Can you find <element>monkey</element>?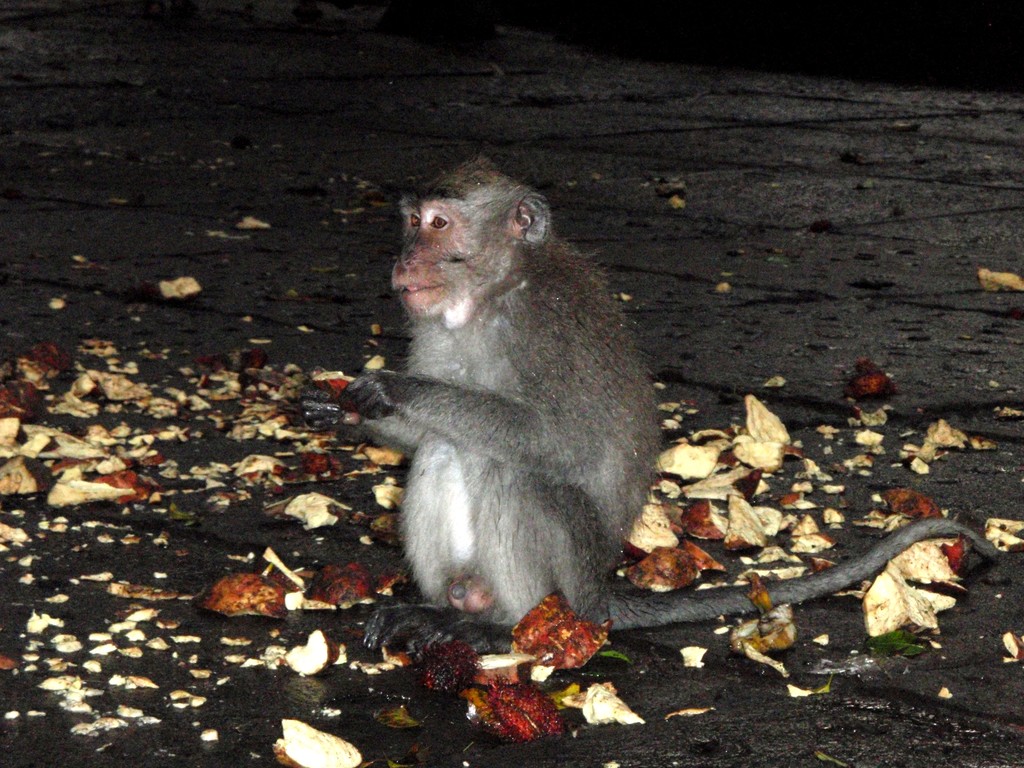
Yes, bounding box: x1=292 y1=152 x2=1000 y2=652.
